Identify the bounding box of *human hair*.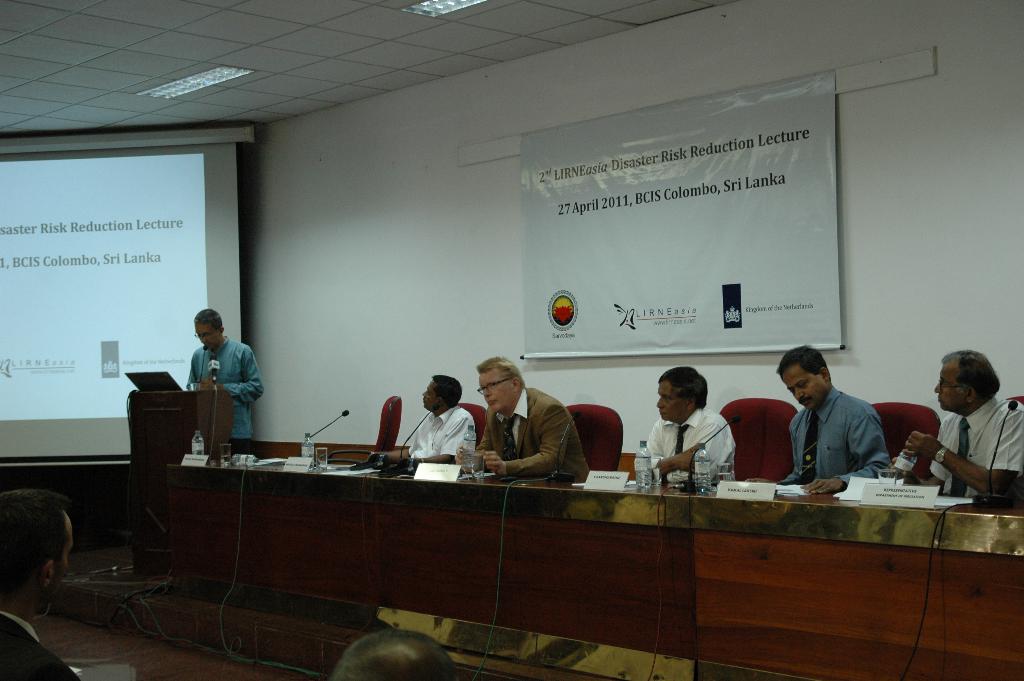
<box>477,357,524,391</box>.
